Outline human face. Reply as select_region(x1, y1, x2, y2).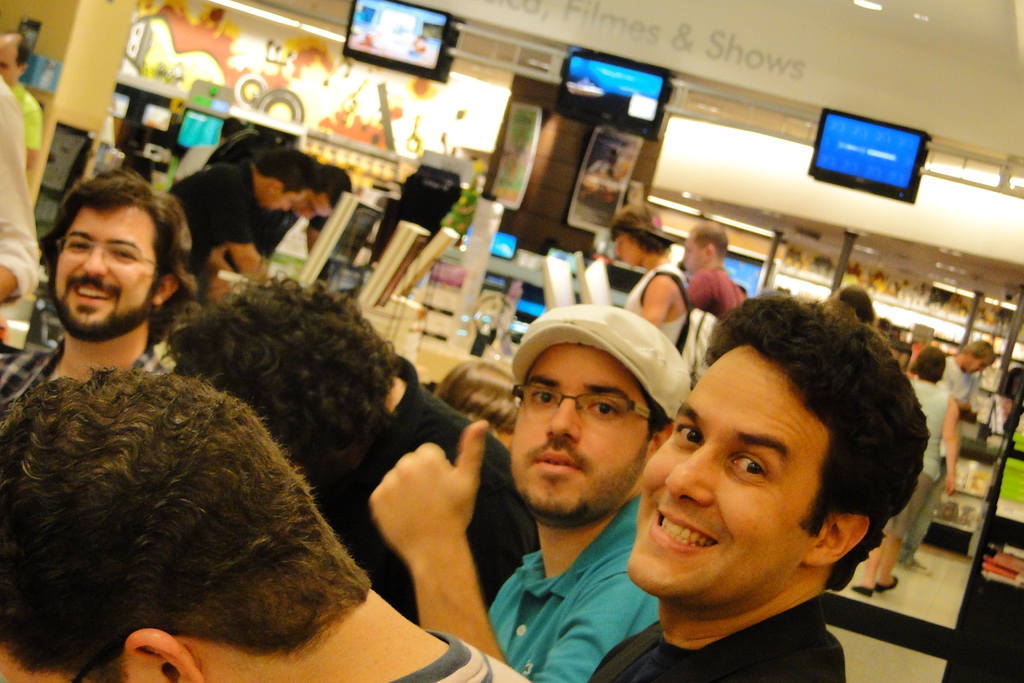
select_region(685, 233, 707, 270).
